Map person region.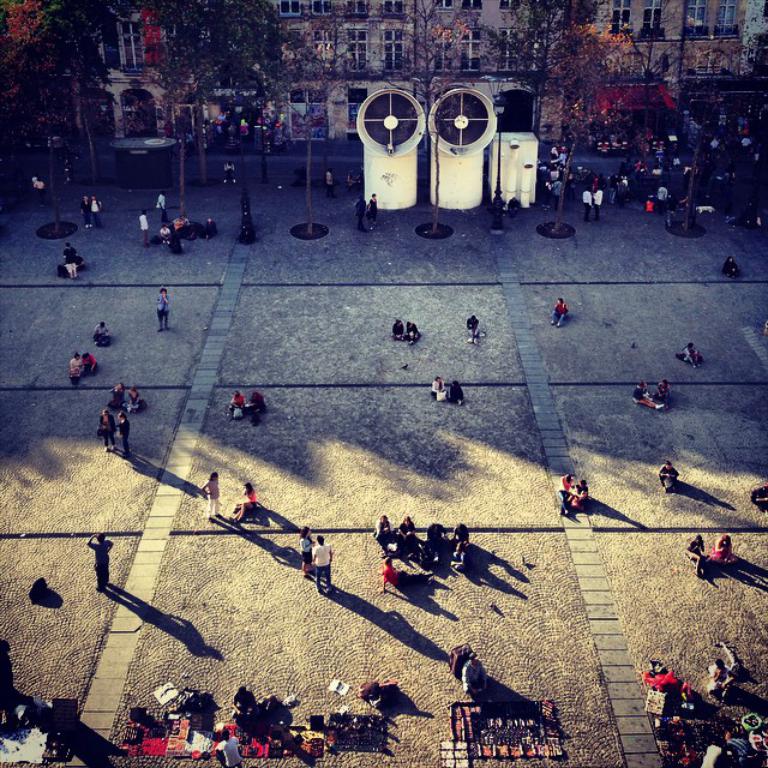
Mapped to [left=325, top=164, right=331, bottom=187].
